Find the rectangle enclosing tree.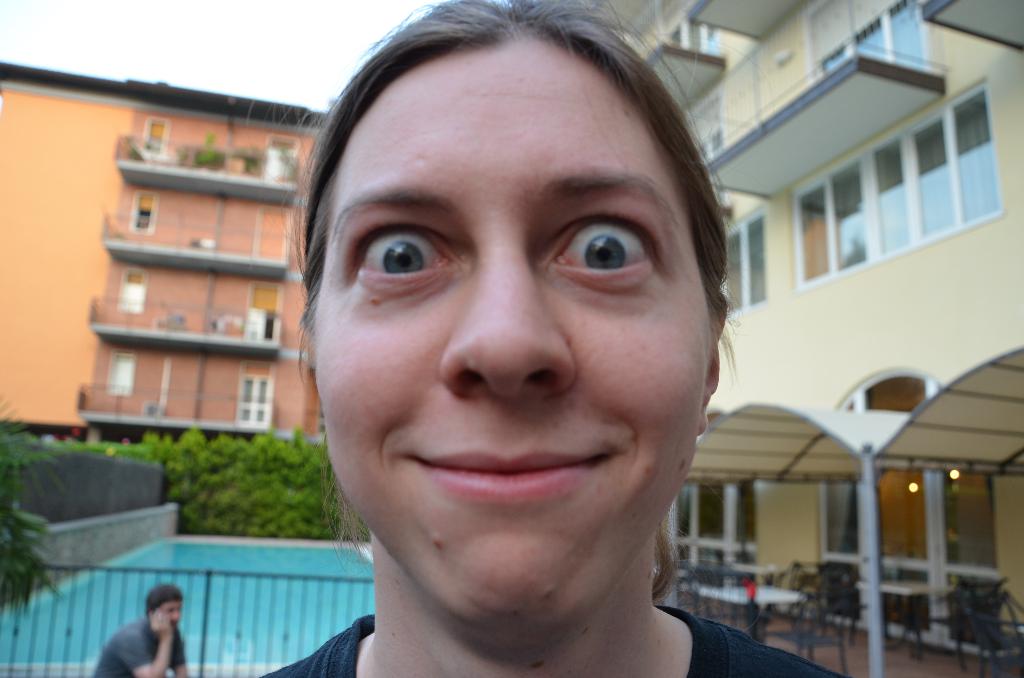
box=[0, 400, 64, 618].
